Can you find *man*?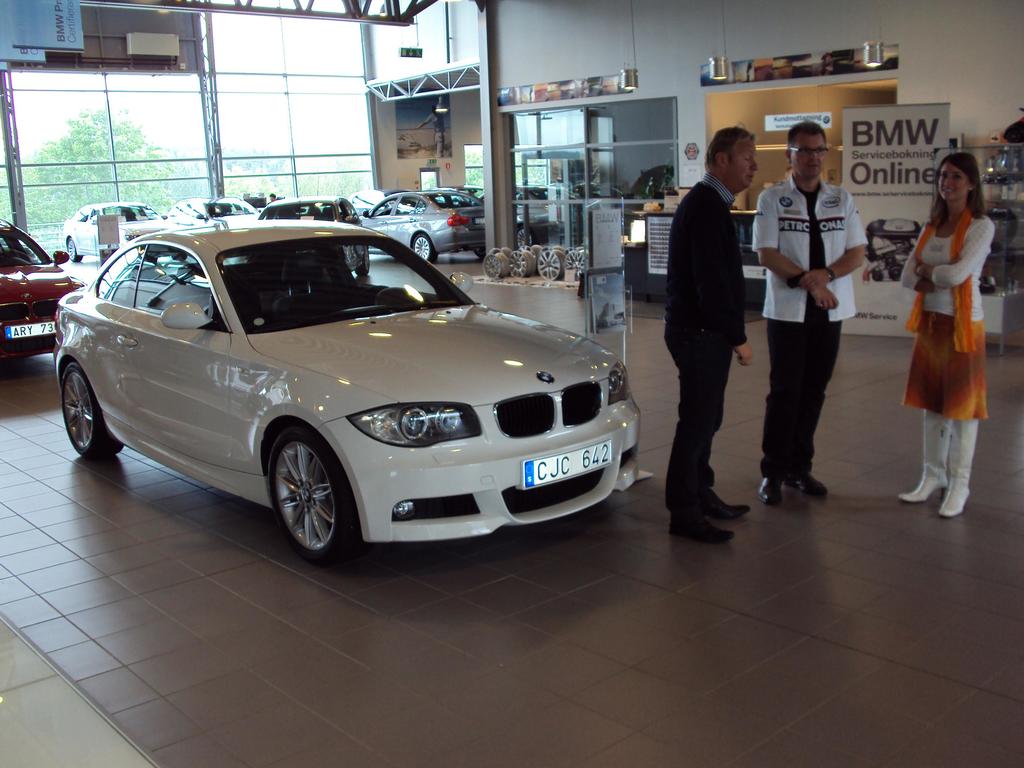
Yes, bounding box: rect(748, 110, 867, 520).
